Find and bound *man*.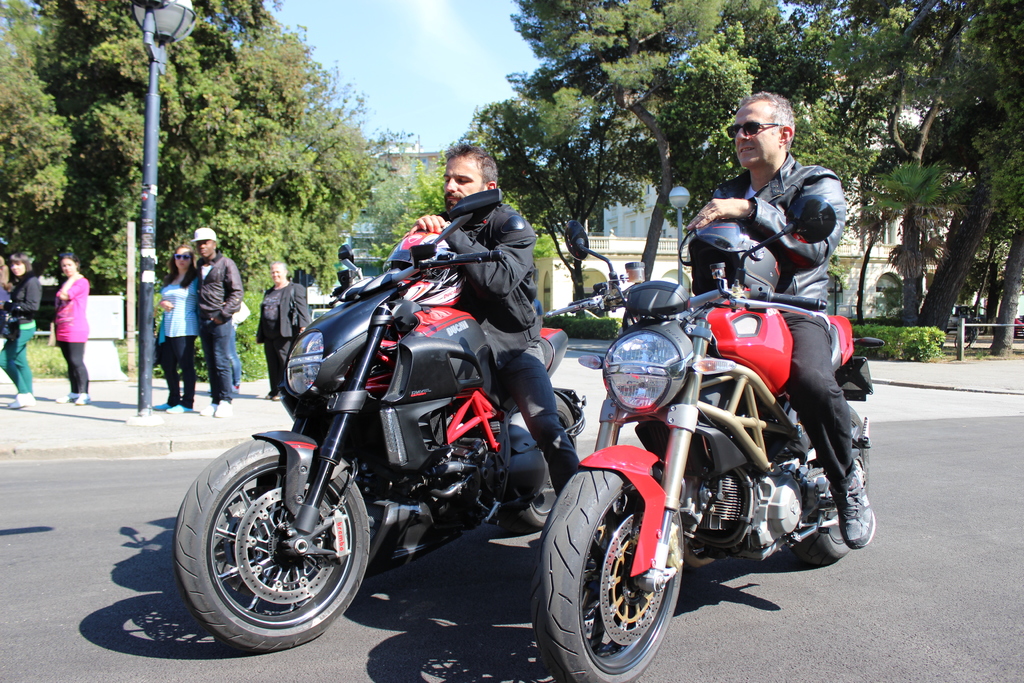
Bound: [392,153,577,494].
